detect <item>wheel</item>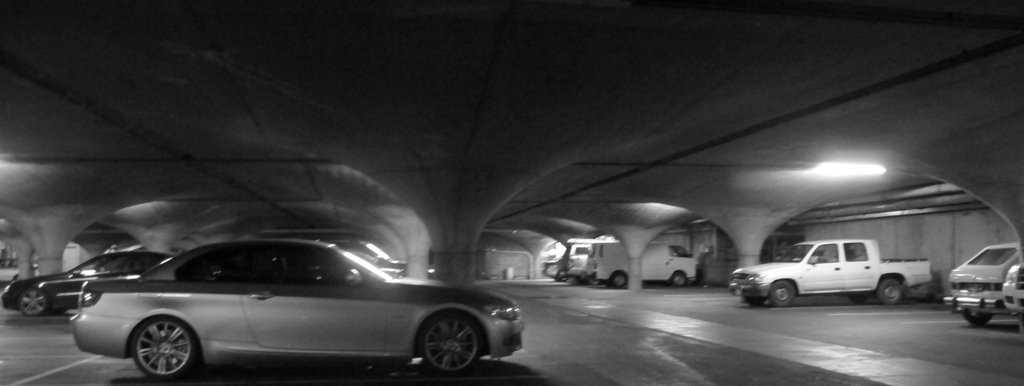
<region>611, 273, 626, 289</region>
